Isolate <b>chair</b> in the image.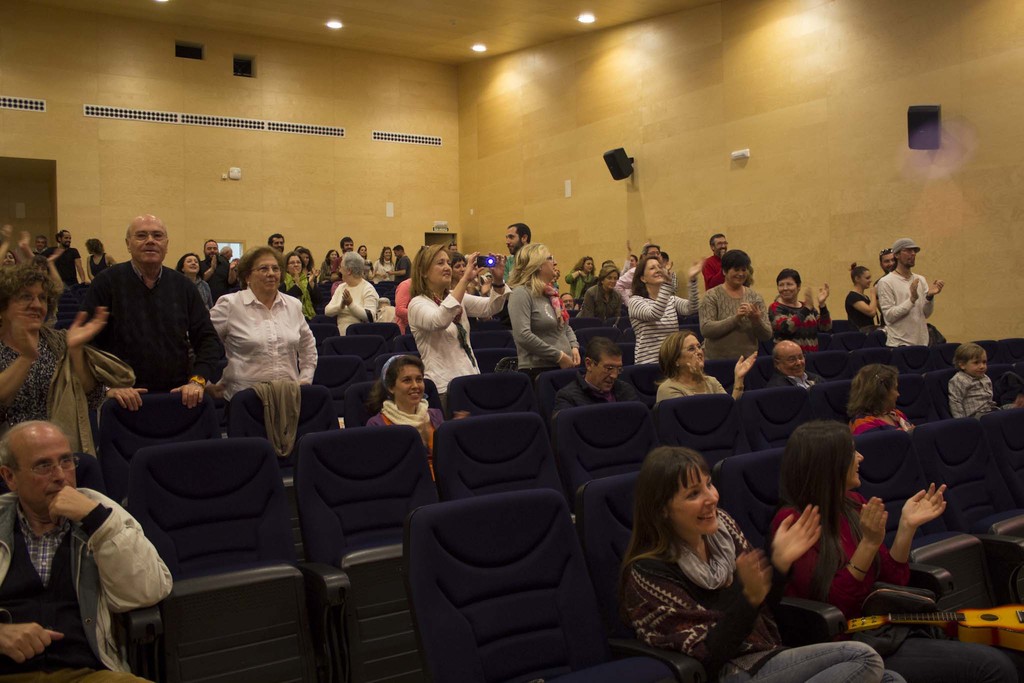
Isolated region: (x1=472, y1=328, x2=515, y2=347).
